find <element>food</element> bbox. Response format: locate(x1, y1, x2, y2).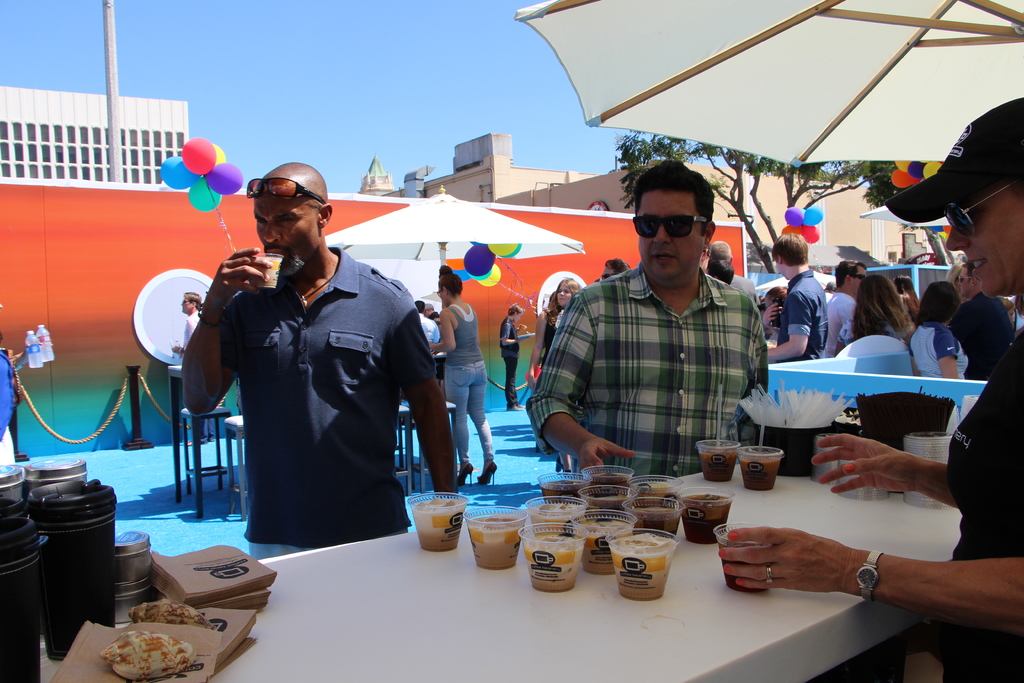
locate(257, 256, 286, 265).
